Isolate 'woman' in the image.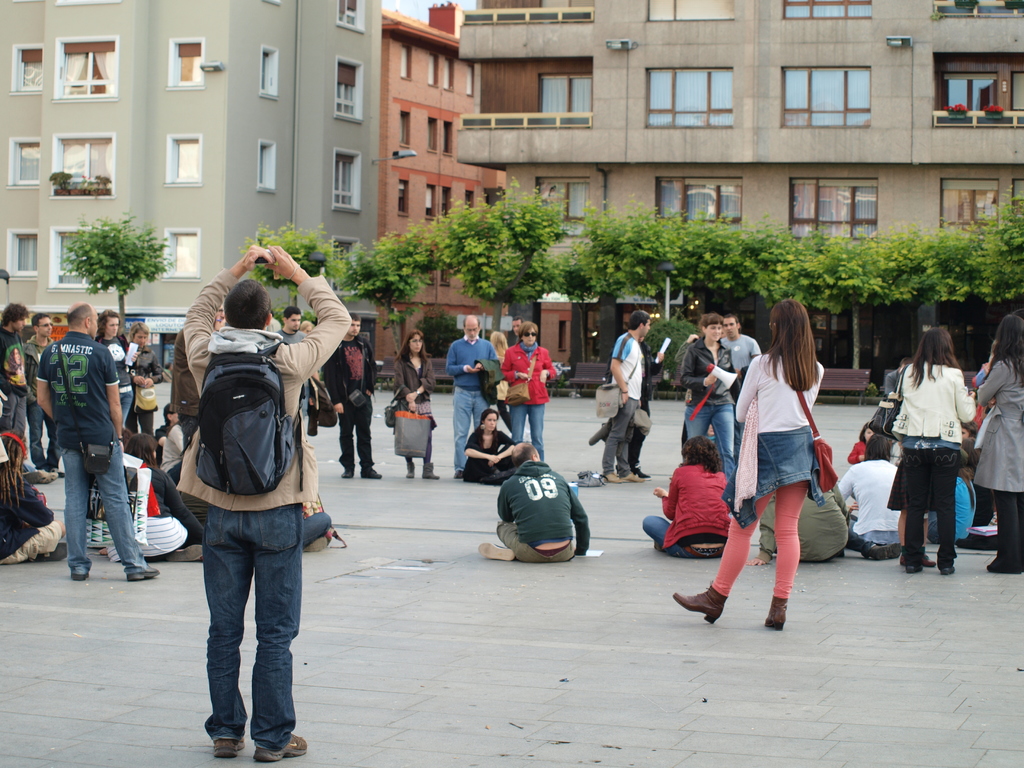
Isolated region: 640/433/733/561.
